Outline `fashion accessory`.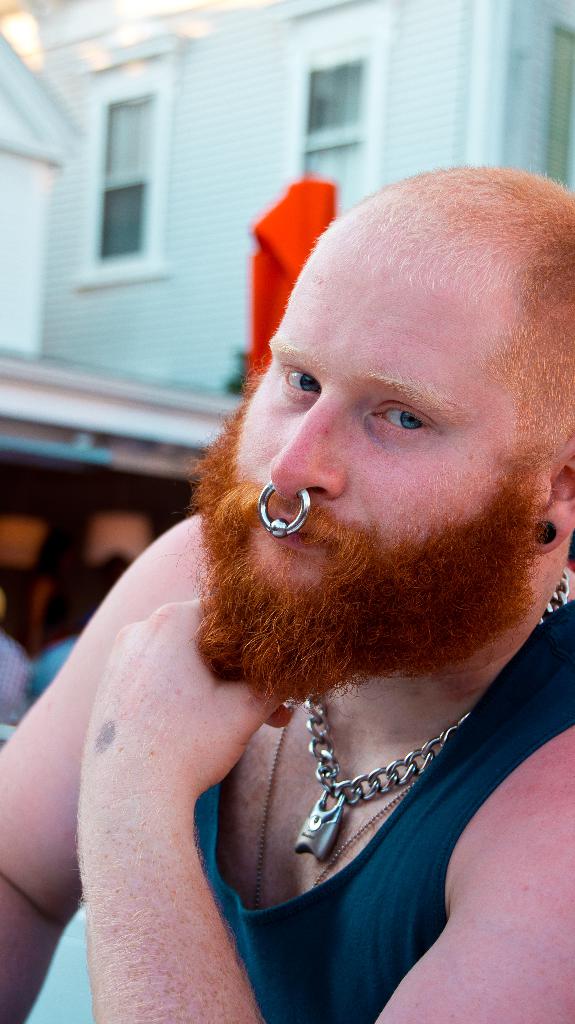
Outline: [left=259, top=488, right=310, bottom=542].
